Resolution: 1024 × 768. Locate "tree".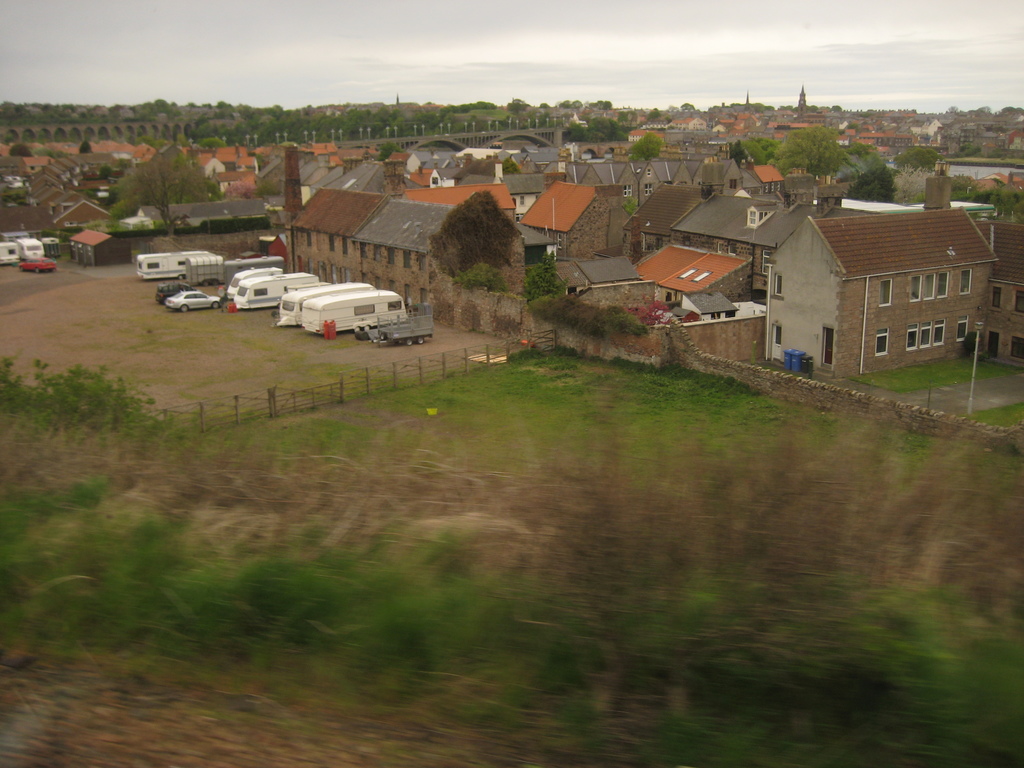
select_region(773, 120, 847, 176).
